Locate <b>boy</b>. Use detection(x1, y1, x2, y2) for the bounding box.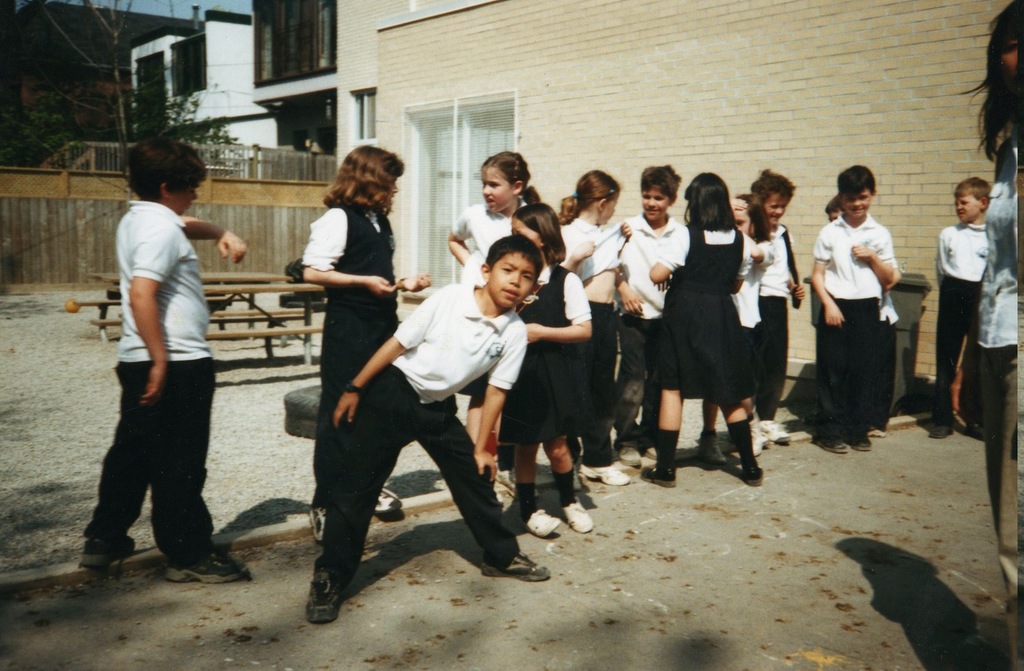
detection(83, 137, 251, 587).
